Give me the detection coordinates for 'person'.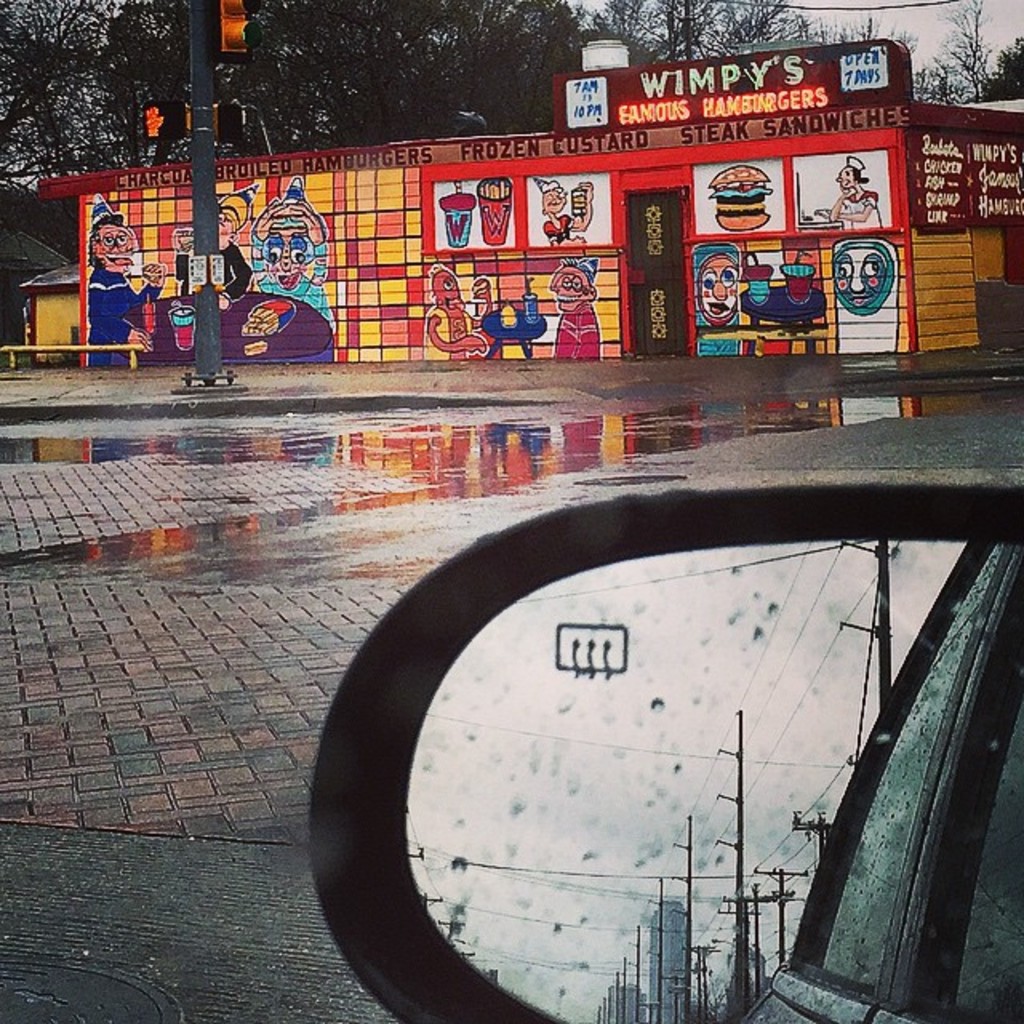
[left=258, top=184, right=336, bottom=344].
